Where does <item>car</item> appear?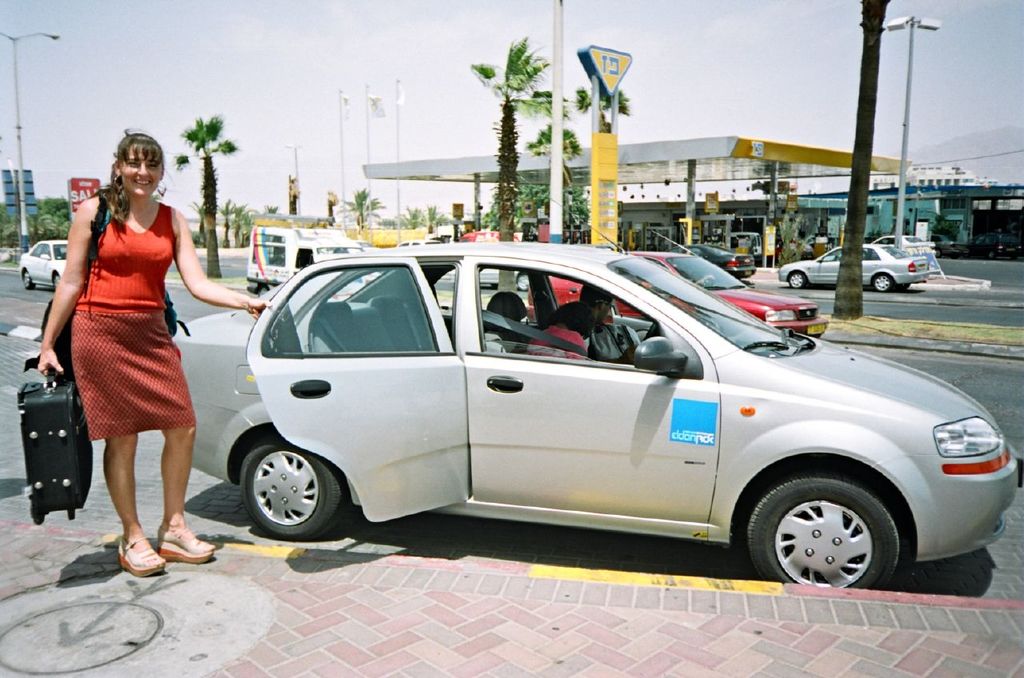
Appears at region(670, 241, 752, 279).
